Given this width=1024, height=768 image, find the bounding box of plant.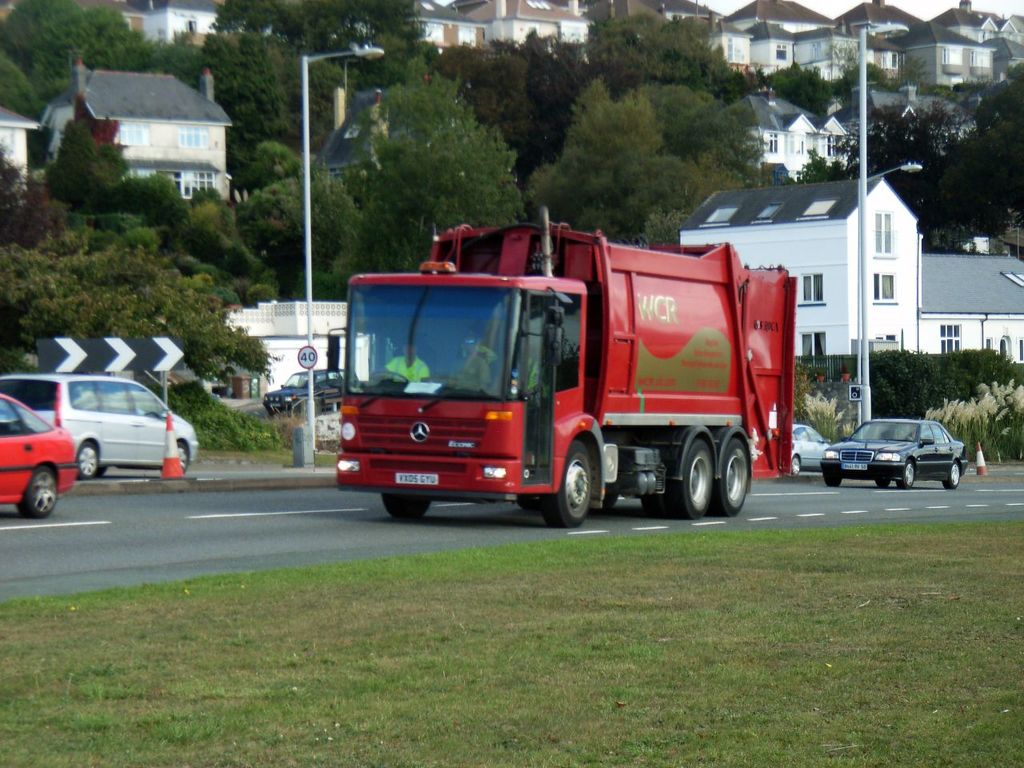
region(146, 378, 294, 455).
